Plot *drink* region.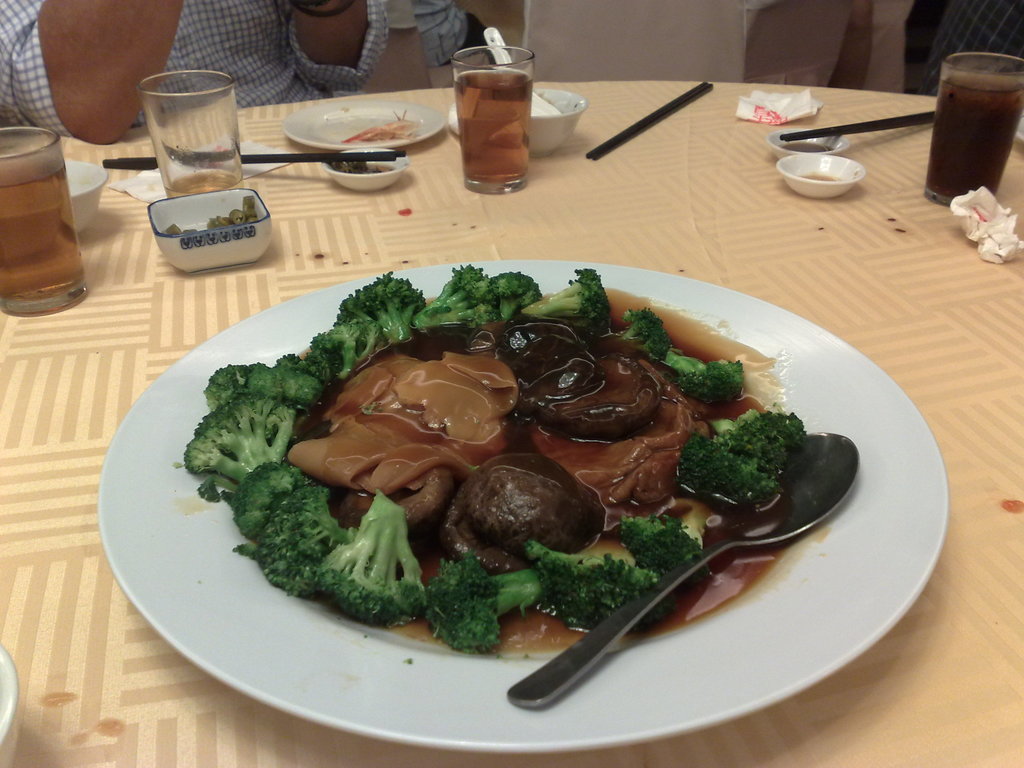
Plotted at left=173, top=164, right=236, bottom=192.
